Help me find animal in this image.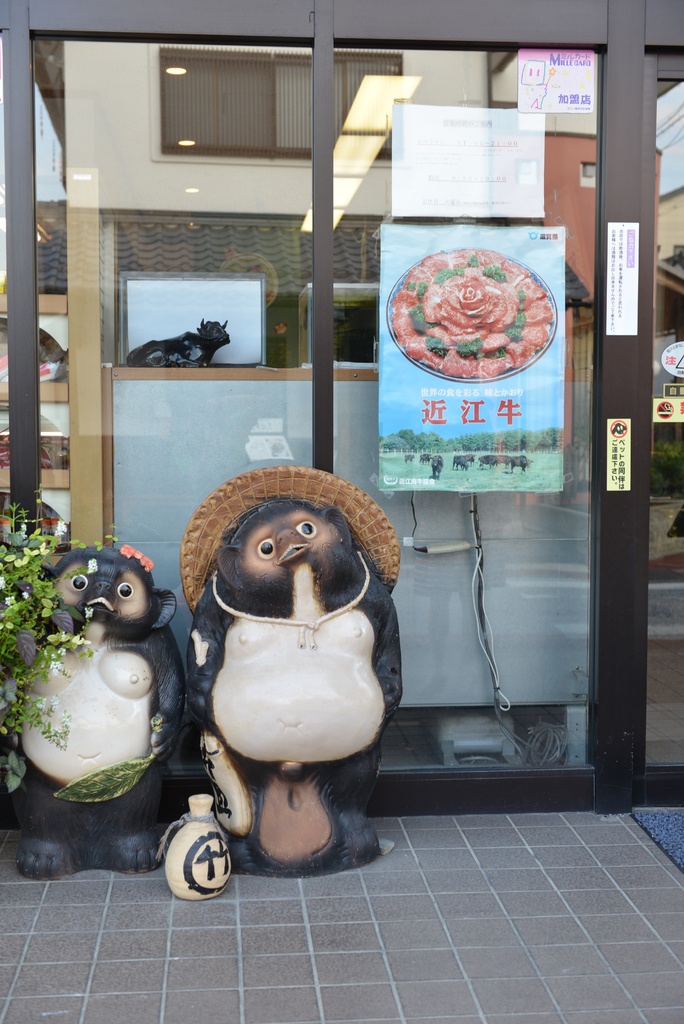
Found it: 183, 500, 407, 874.
